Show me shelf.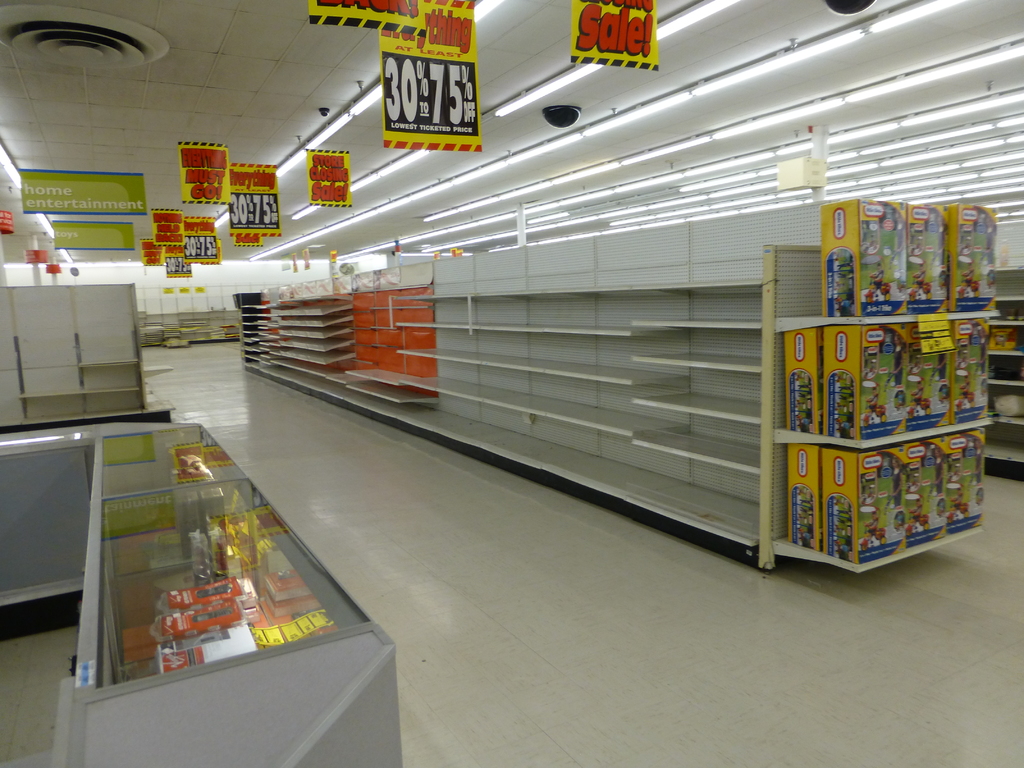
shelf is here: <region>622, 270, 778, 486</region>.
